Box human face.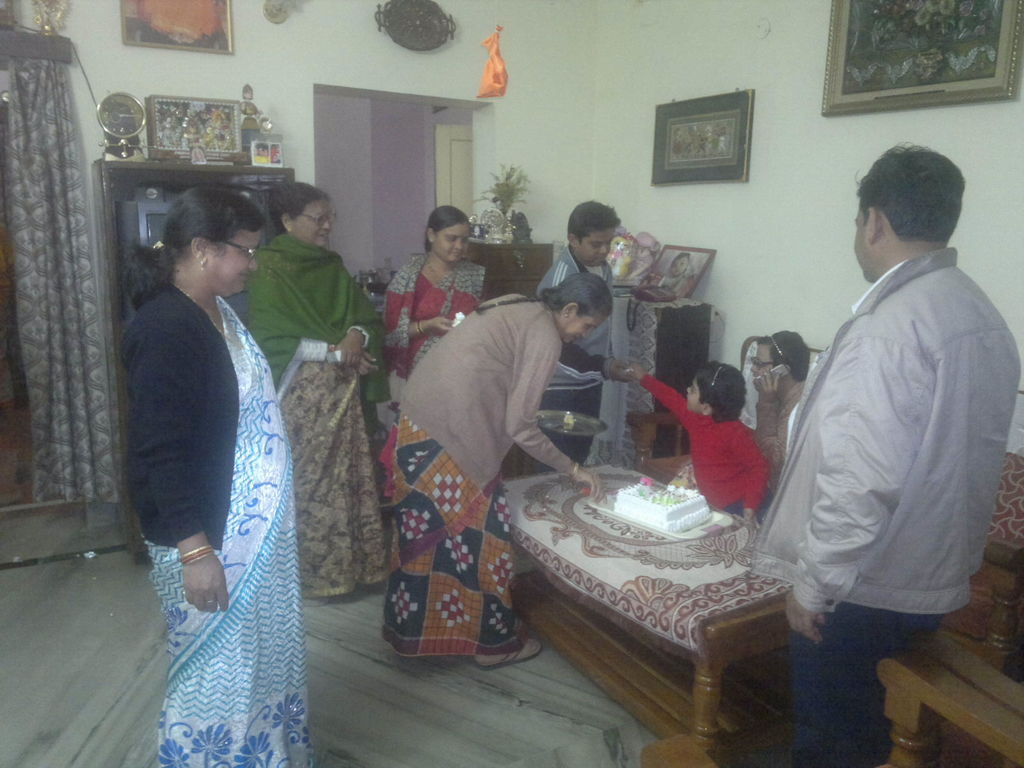
<region>749, 343, 774, 384</region>.
